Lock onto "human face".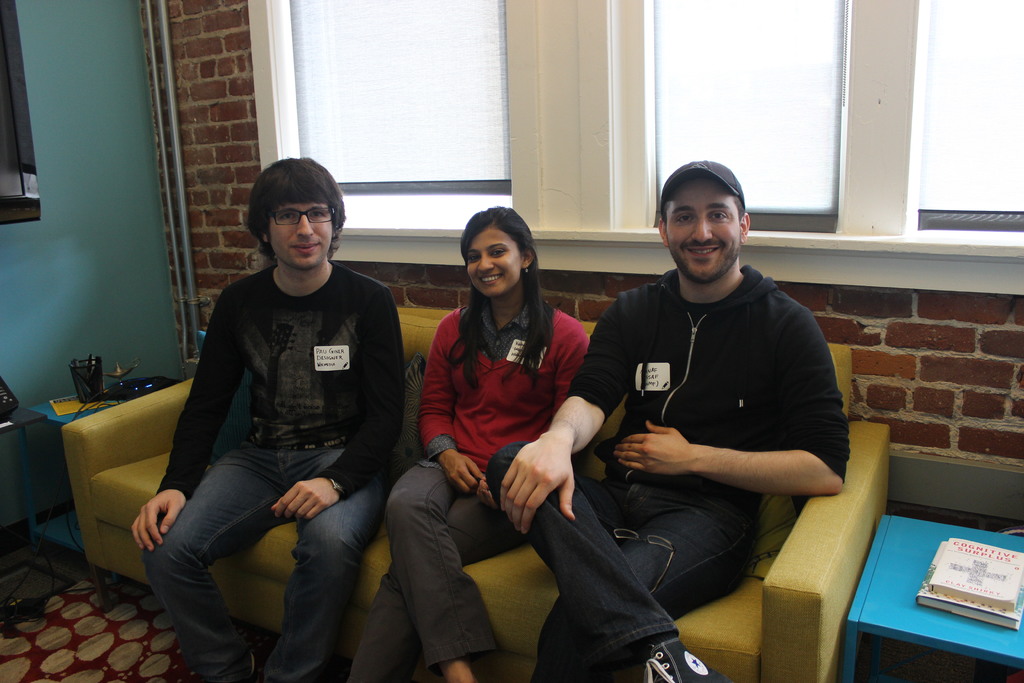
Locked: <box>266,204,333,269</box>.
